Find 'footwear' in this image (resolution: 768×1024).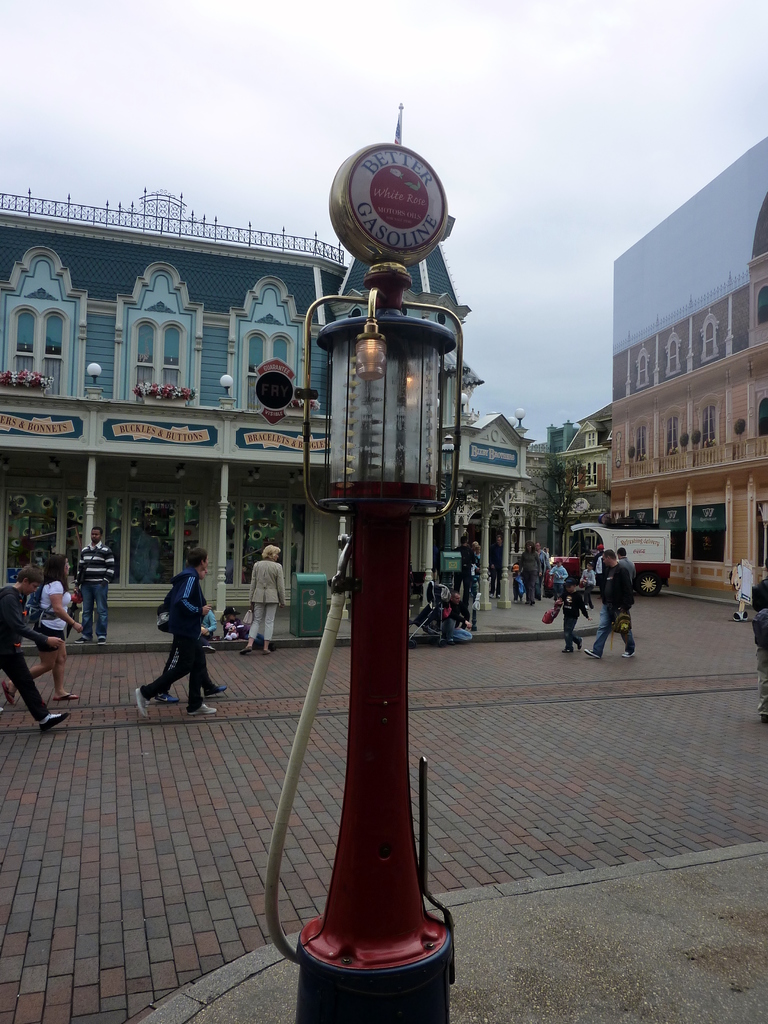
left=74, top=636, right=88, bottom=644.
